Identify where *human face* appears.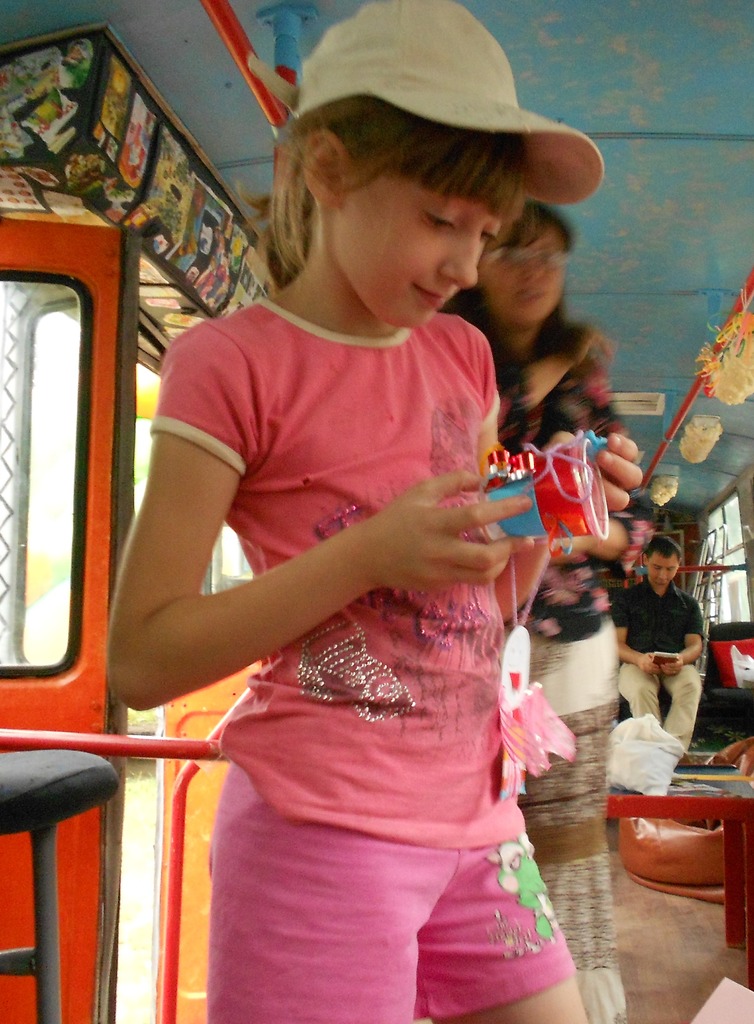
Appears at select_region(652, 554, 681, 588).
